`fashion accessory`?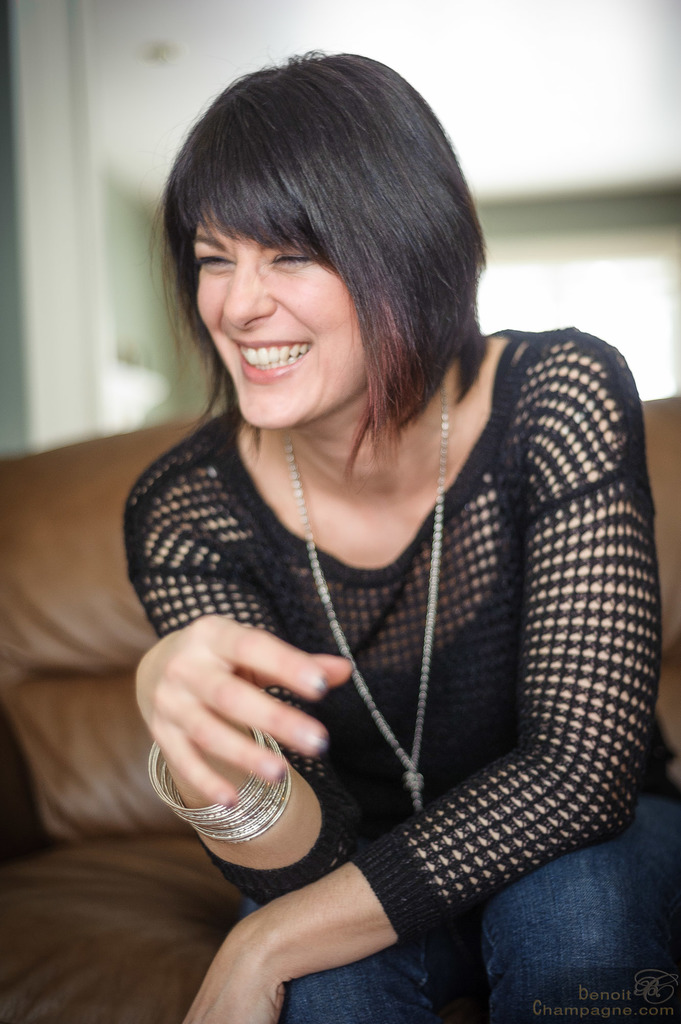
[x1=317, y1=674, x2=328, y2=689]
